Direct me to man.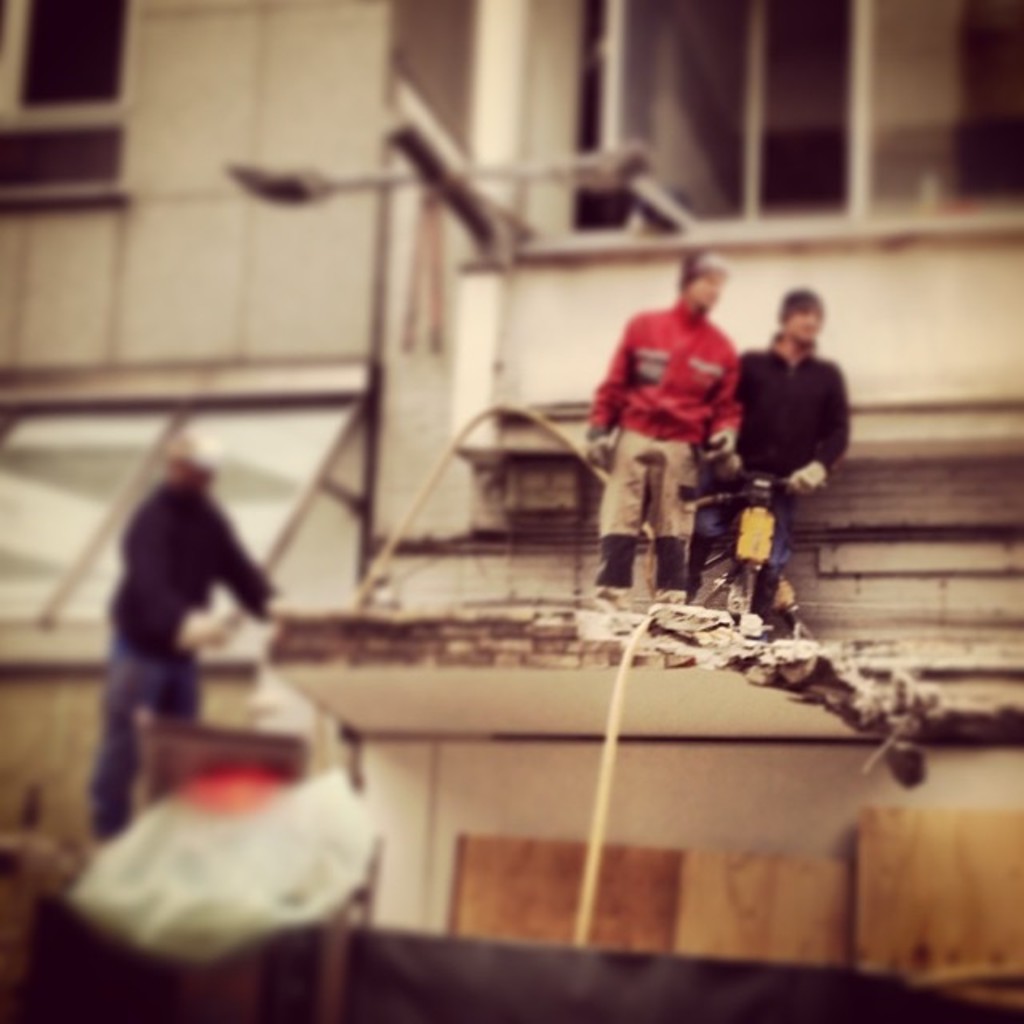
Direction: (left=582, top=243, right=747, bottom=605).
